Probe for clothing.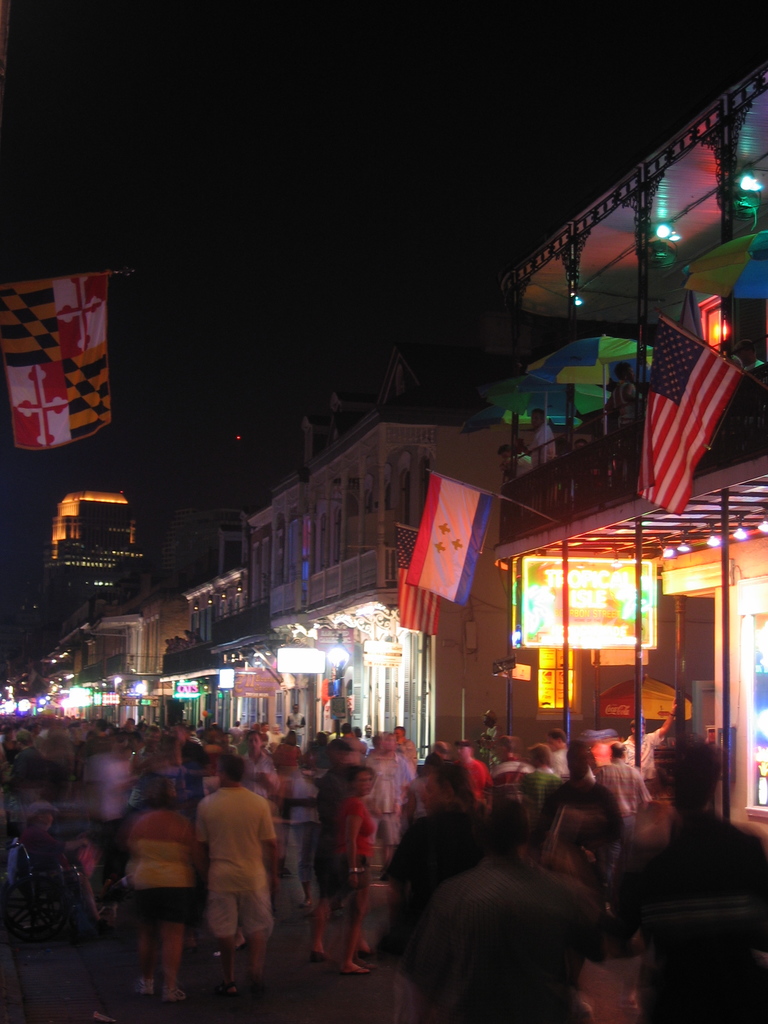
Probe result: bbox=(366, 753, 397, 852).
